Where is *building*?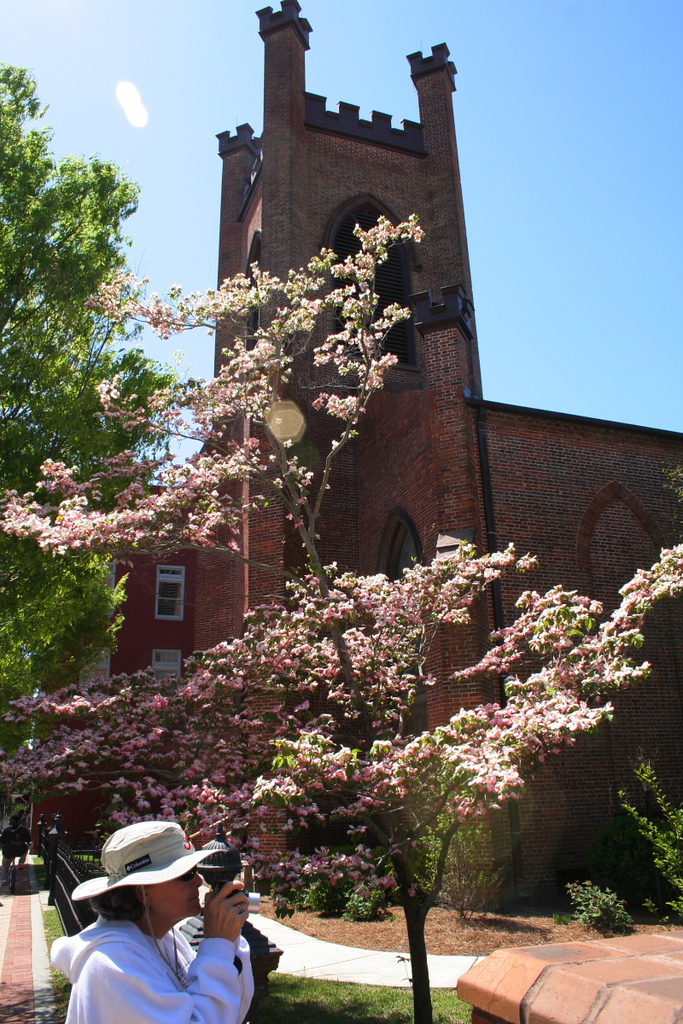
locate(109, 0, 682, 902).
